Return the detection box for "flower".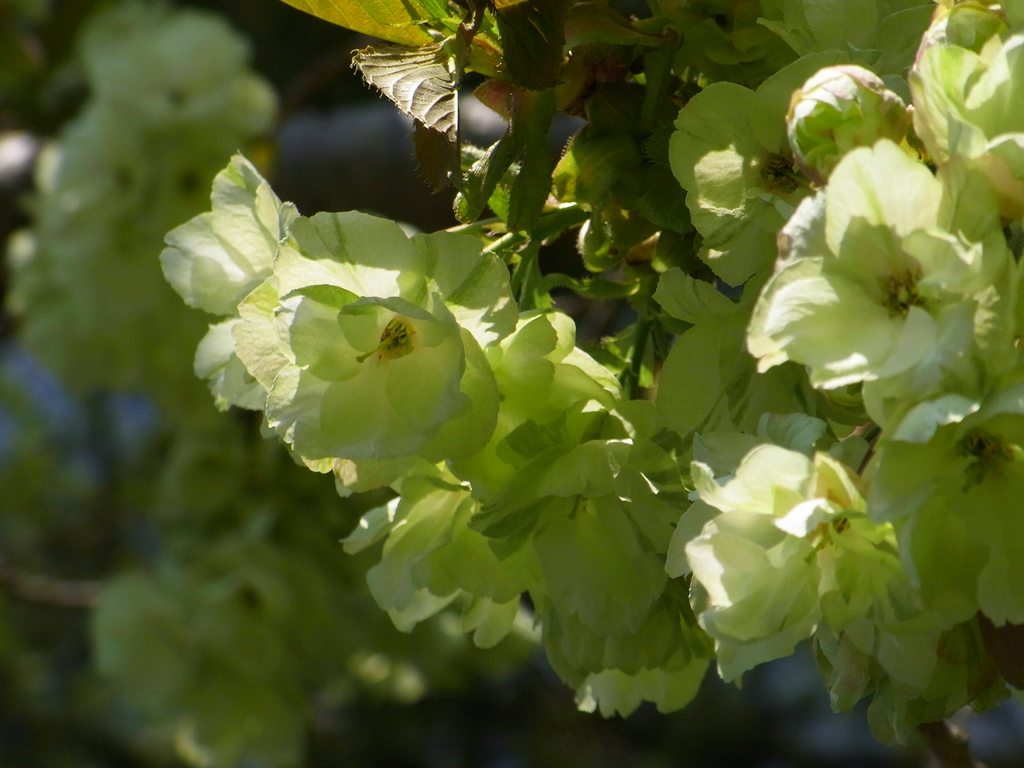
box(675, 396, 871, 696).
